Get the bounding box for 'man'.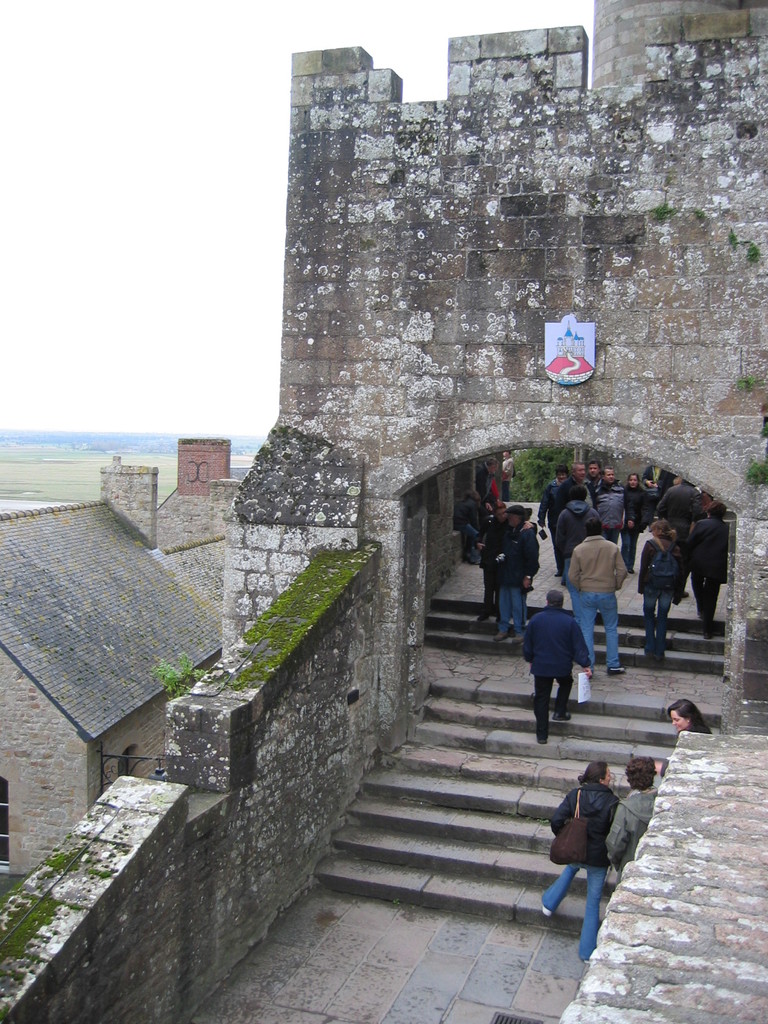
x1=560, y1=465, x2=596, y2=510.
